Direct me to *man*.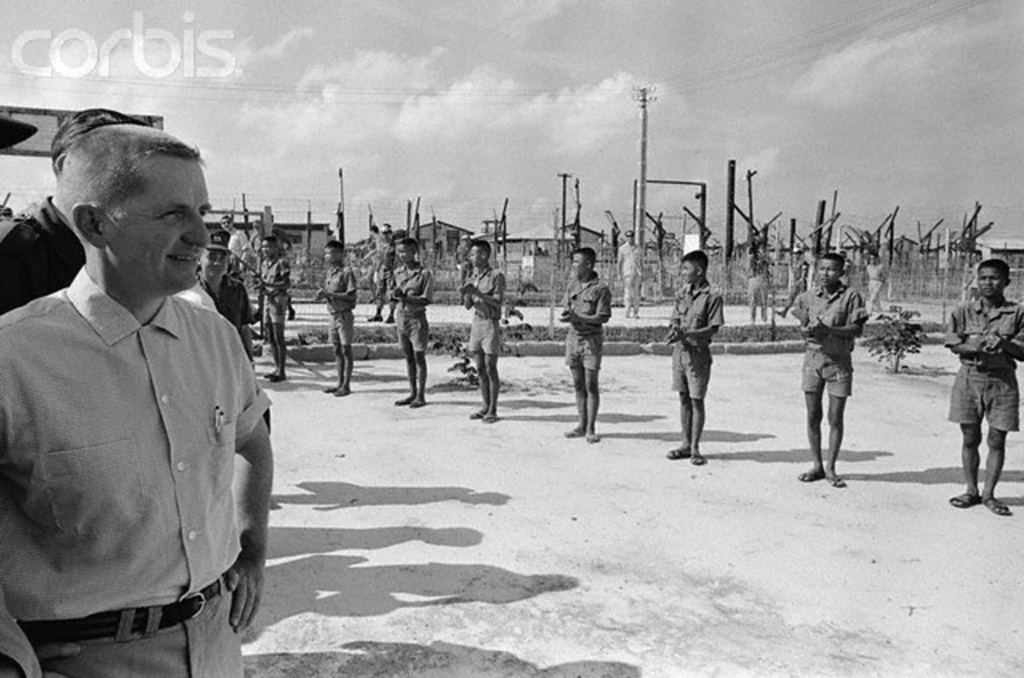
Direction: {"x1": 366, "y1": 233, "x2": 396, "y2": 324}.
